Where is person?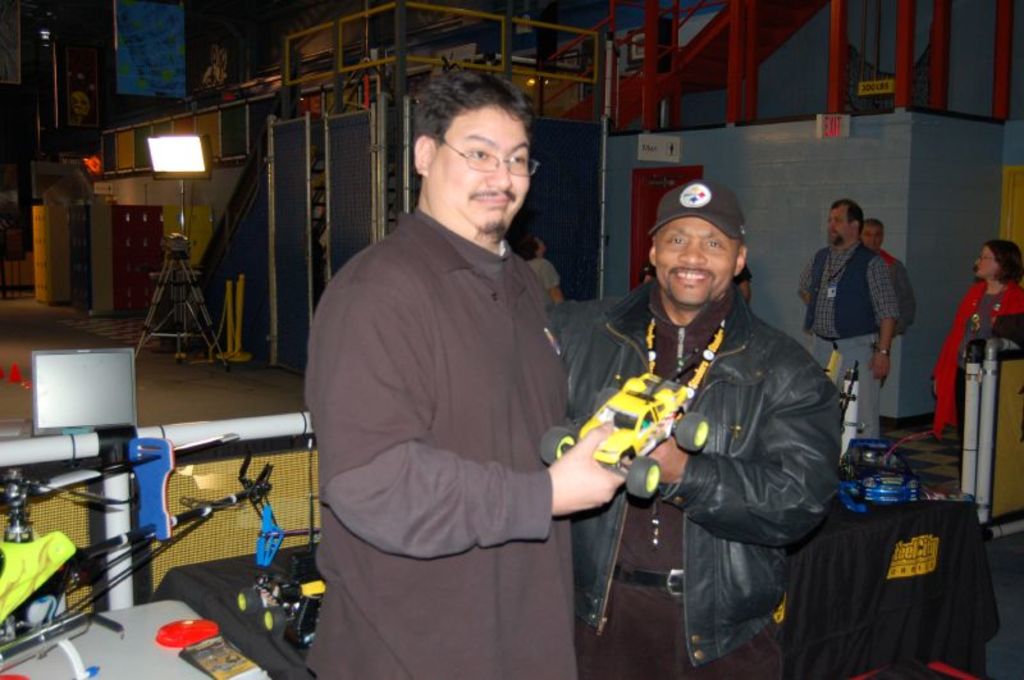
[x1=800, y1=197, x2=899, y2=444].
